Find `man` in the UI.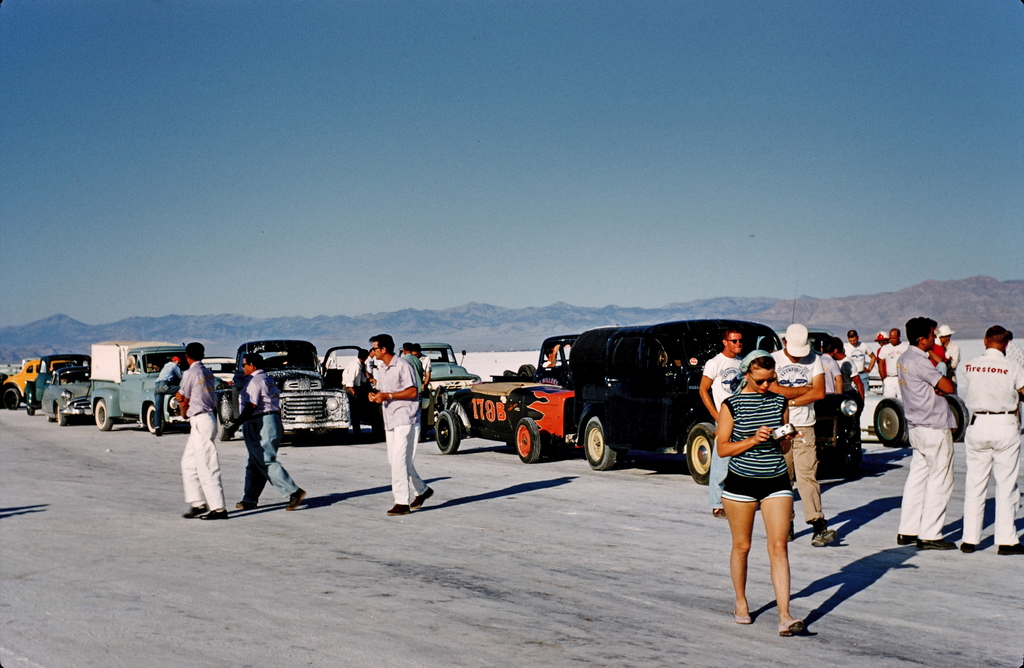
UI element at region(845, 335, 871, 379).
